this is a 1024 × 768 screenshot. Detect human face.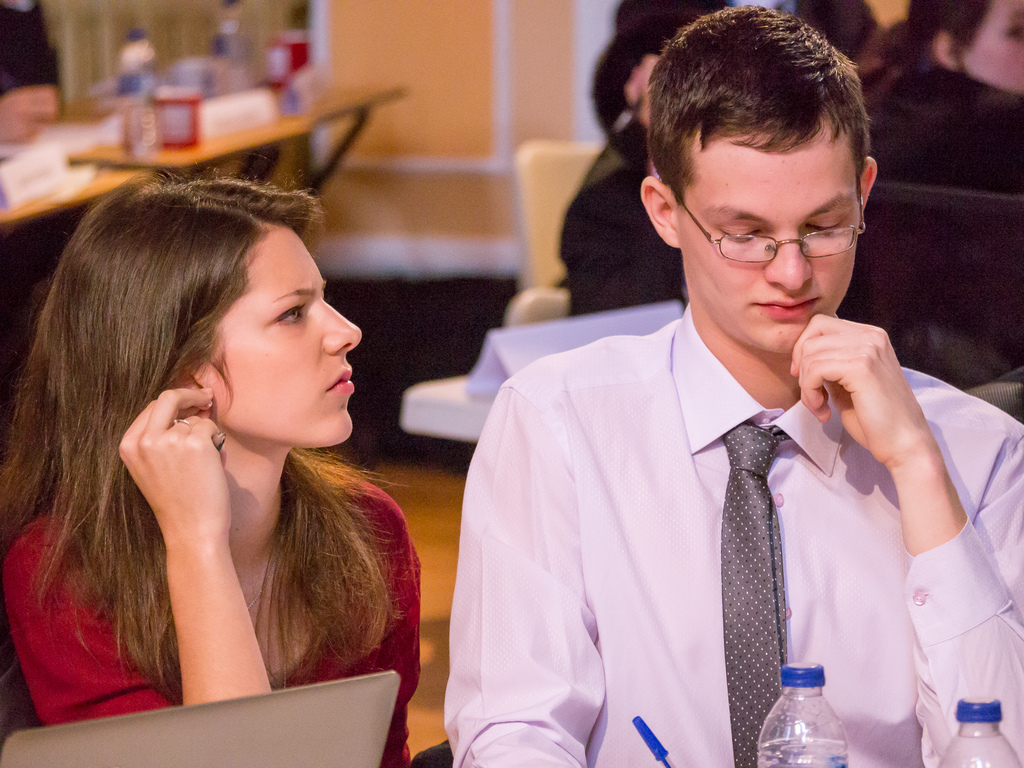
(x1=688, y1=121, x2=864, y2=355).
